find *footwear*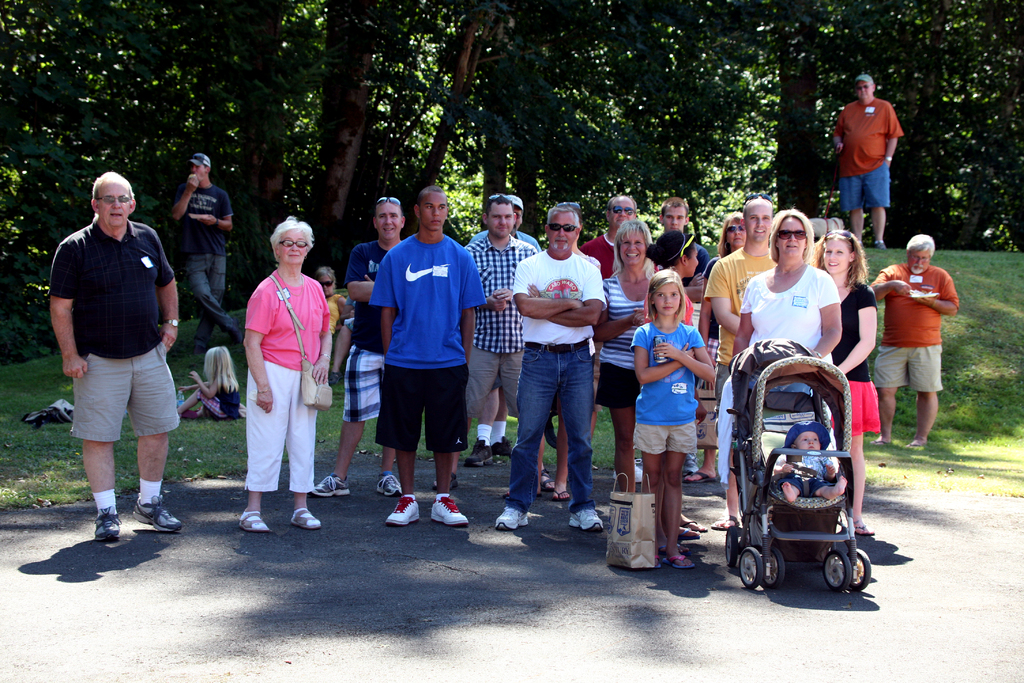
495/504/528/533
